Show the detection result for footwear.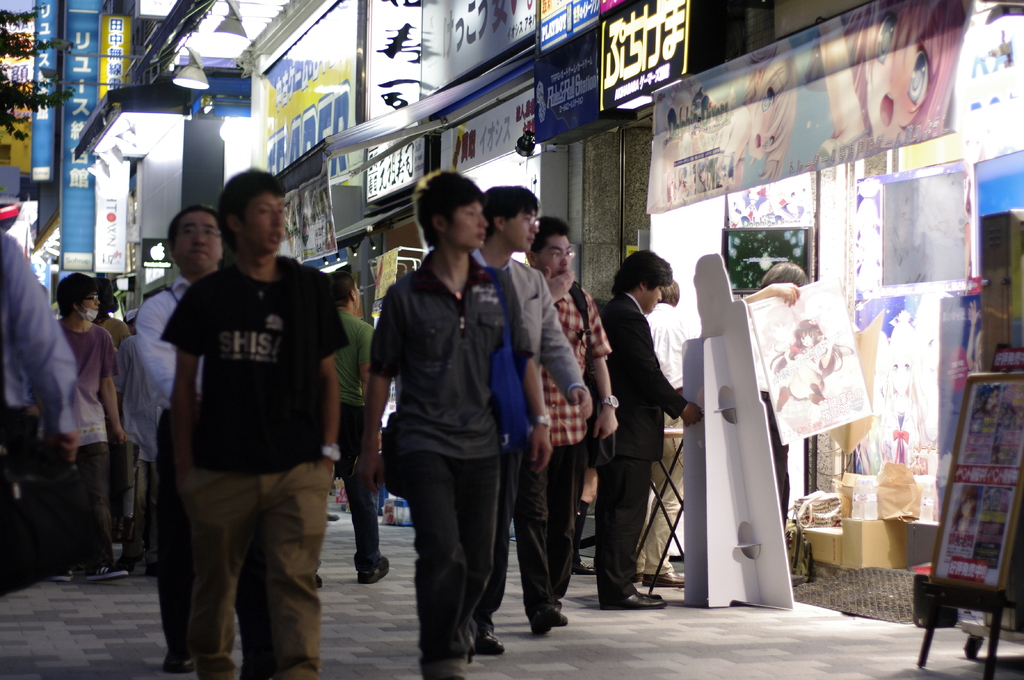
<box>562,559,597,576</box>.
